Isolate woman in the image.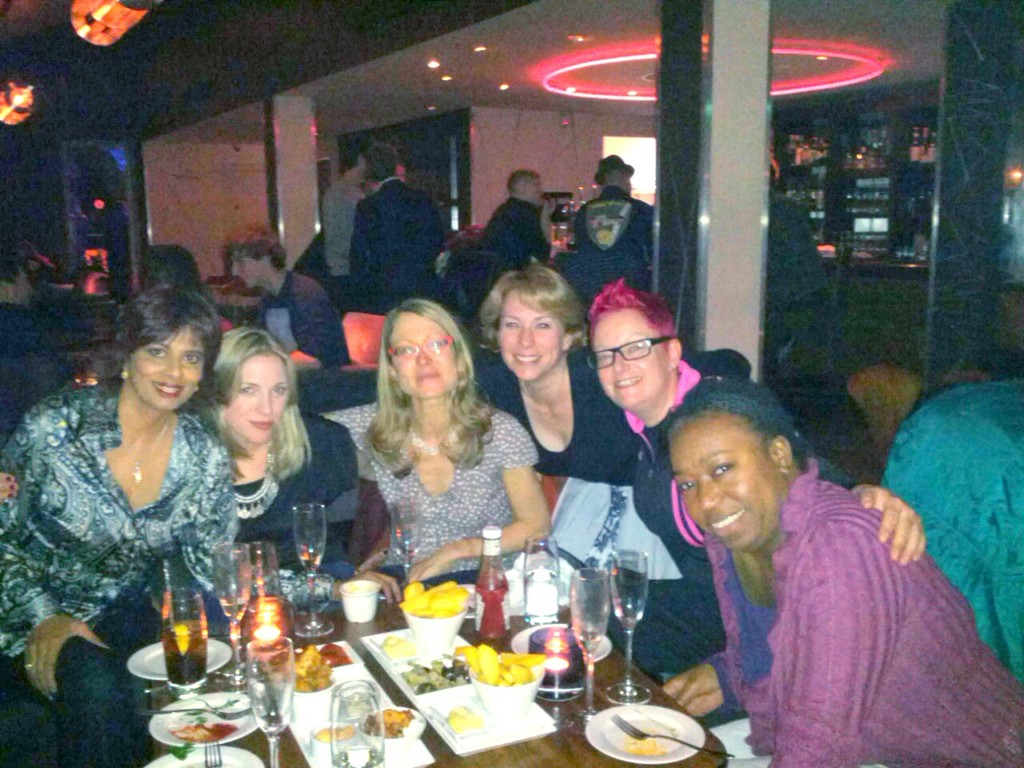
Isolated region: 470,260,640,588.
